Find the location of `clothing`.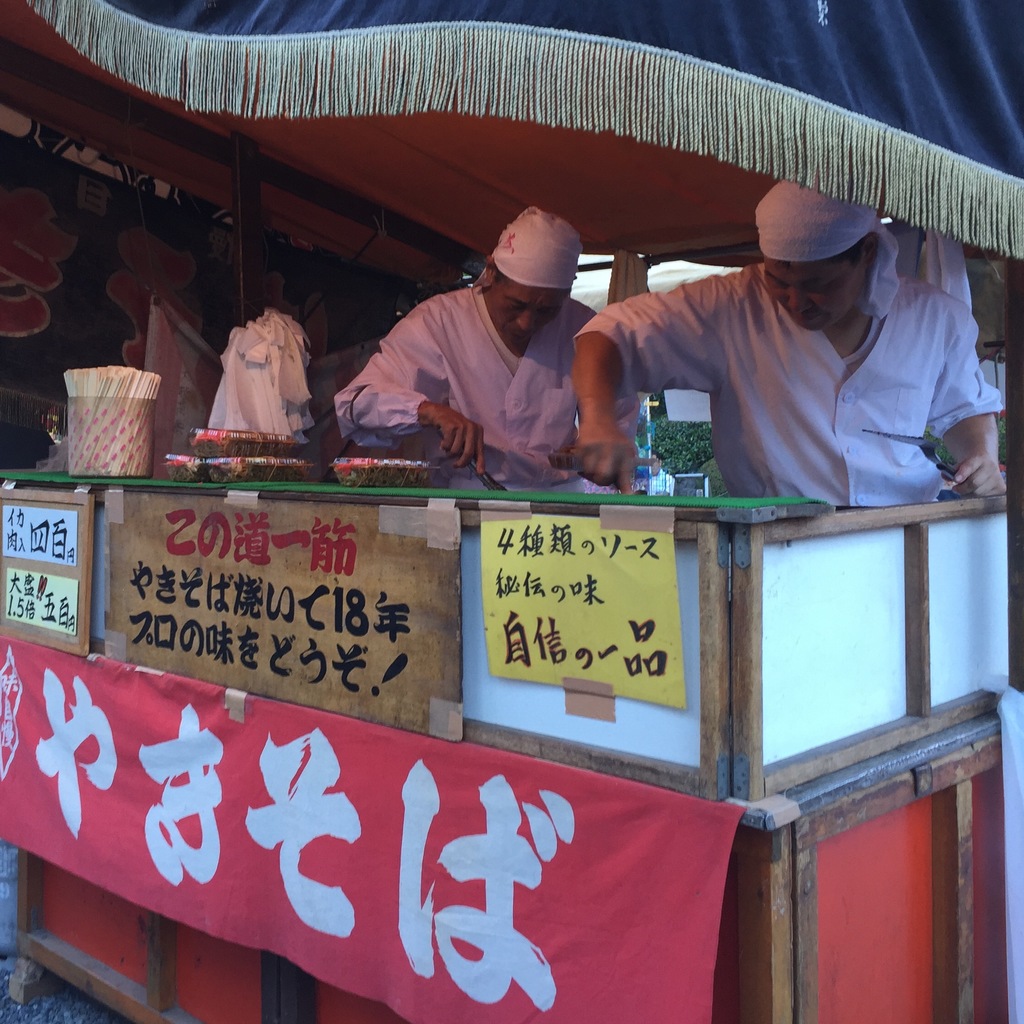
Location: BBox(567, 267, 1006, 509).
